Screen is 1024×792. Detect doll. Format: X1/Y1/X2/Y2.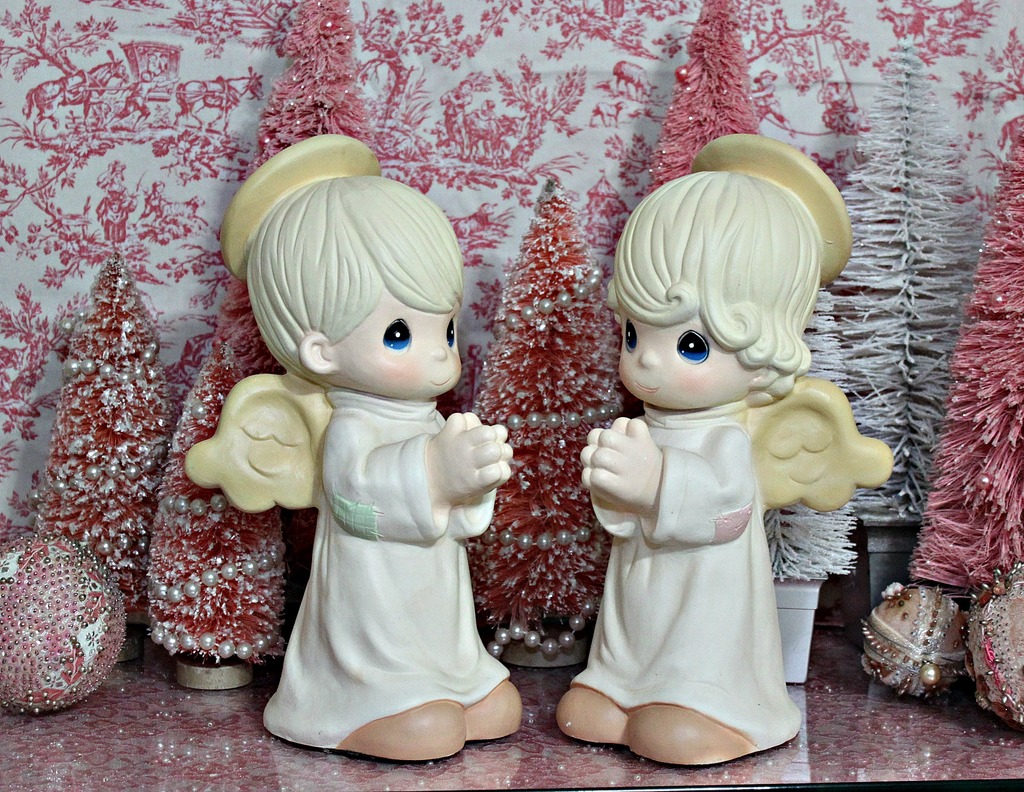
189/124/516/768.
